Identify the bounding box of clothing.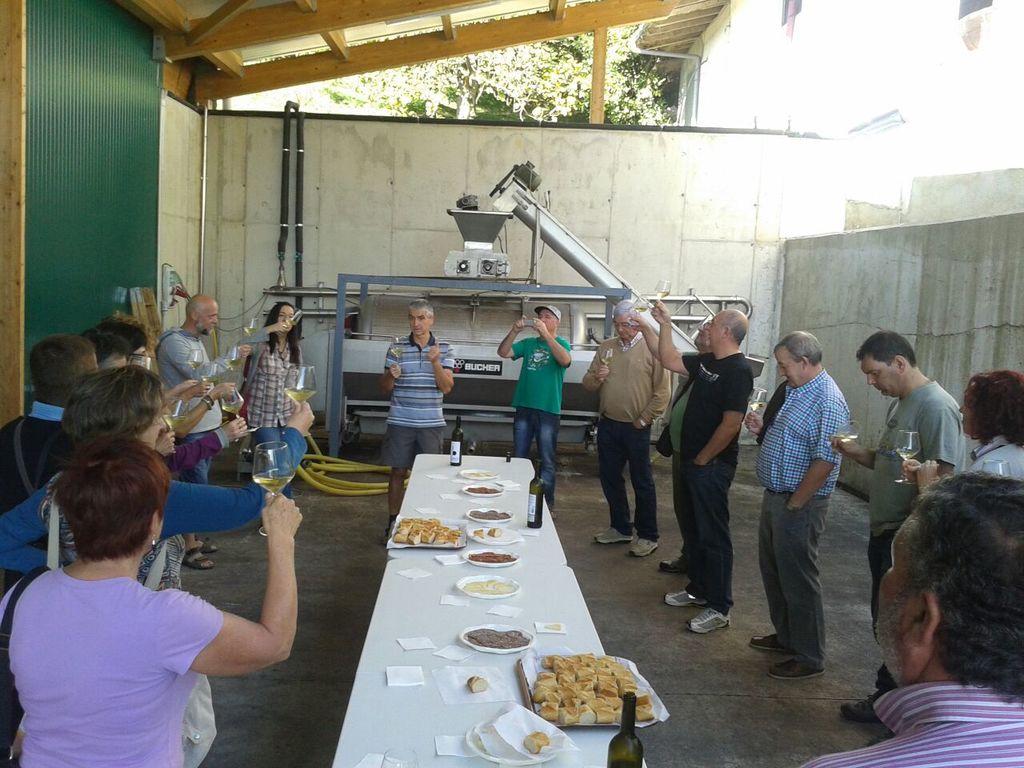
bbox=(802, 678, 1023, 767).
